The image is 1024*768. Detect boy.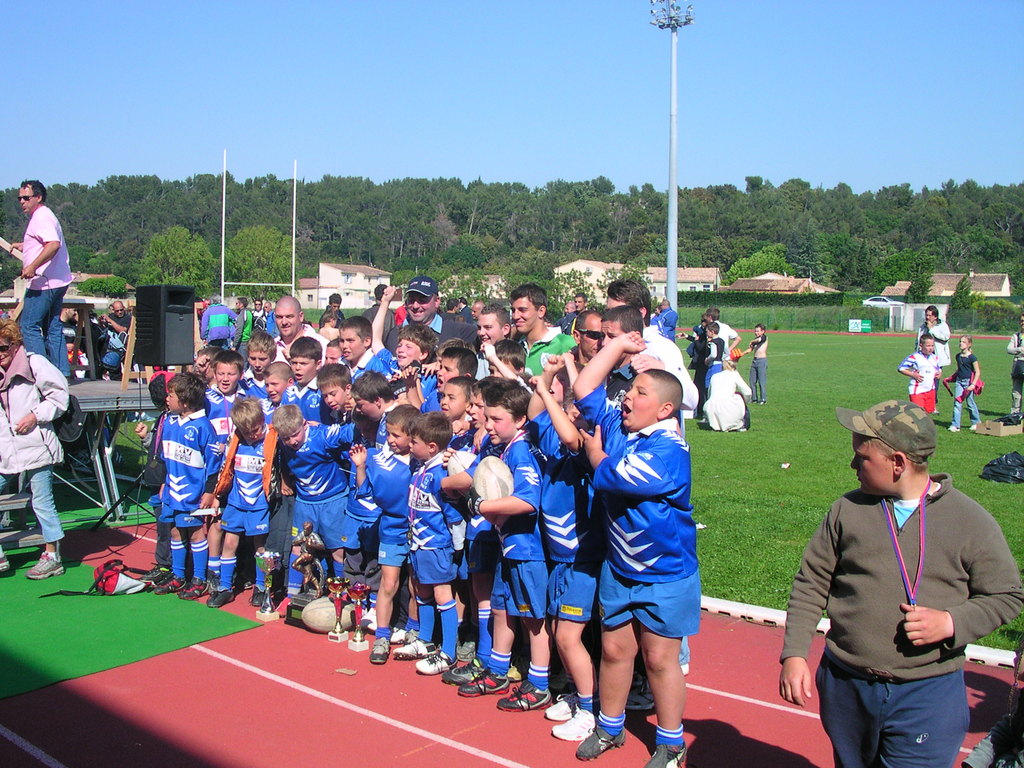
Detection: (519,335,611,743).
